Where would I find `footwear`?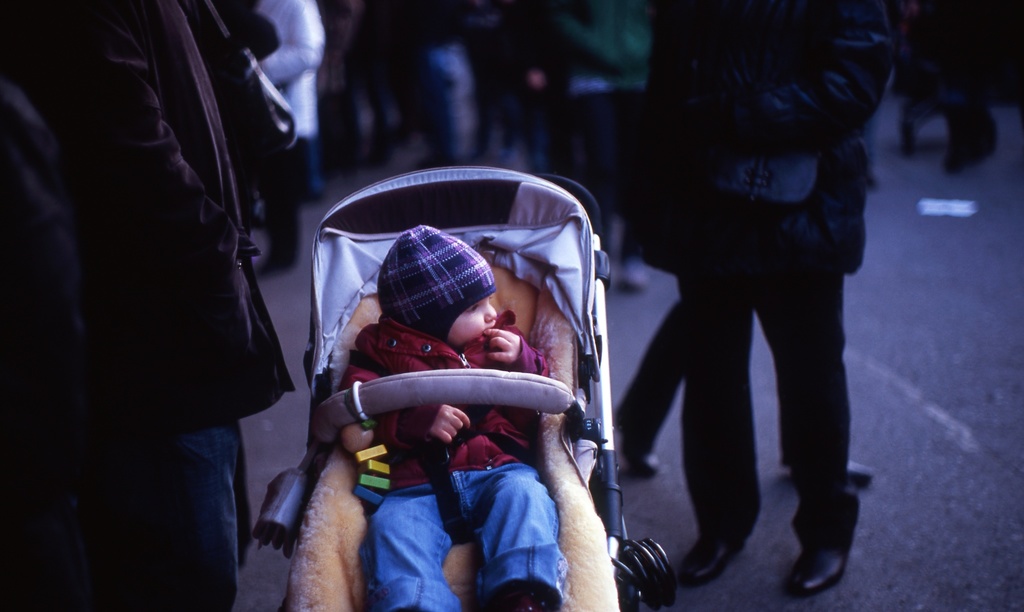
At BBox(677, 536, 748, 584).
